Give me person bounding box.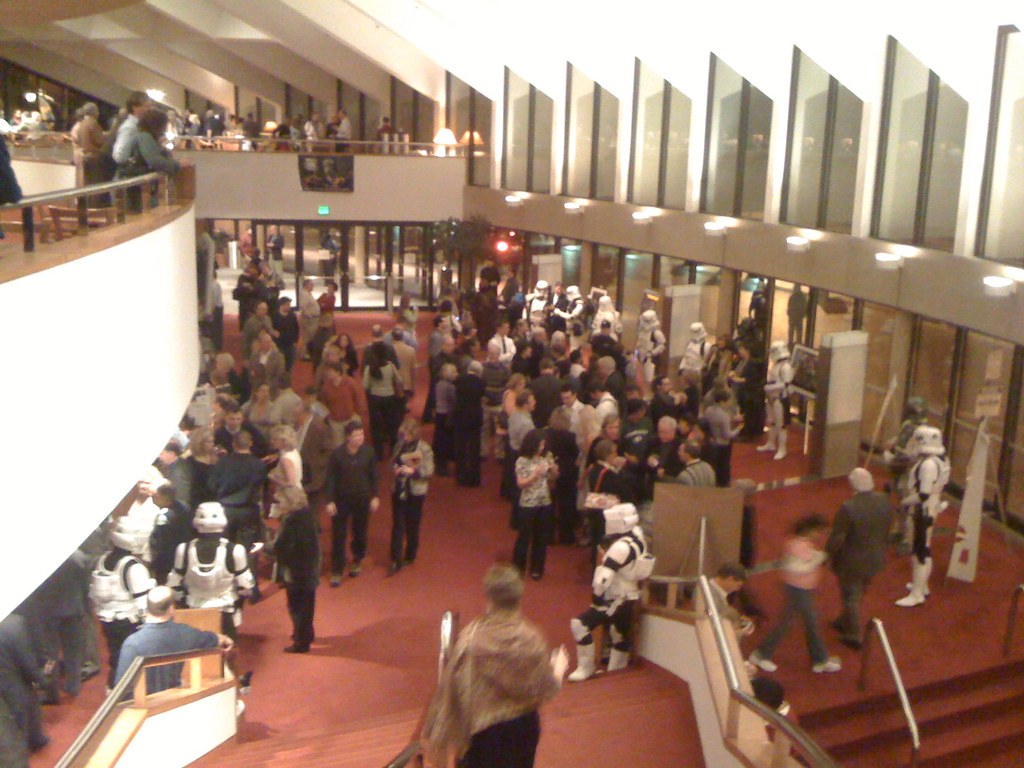
l=12, t=109, r=24, b=135.
